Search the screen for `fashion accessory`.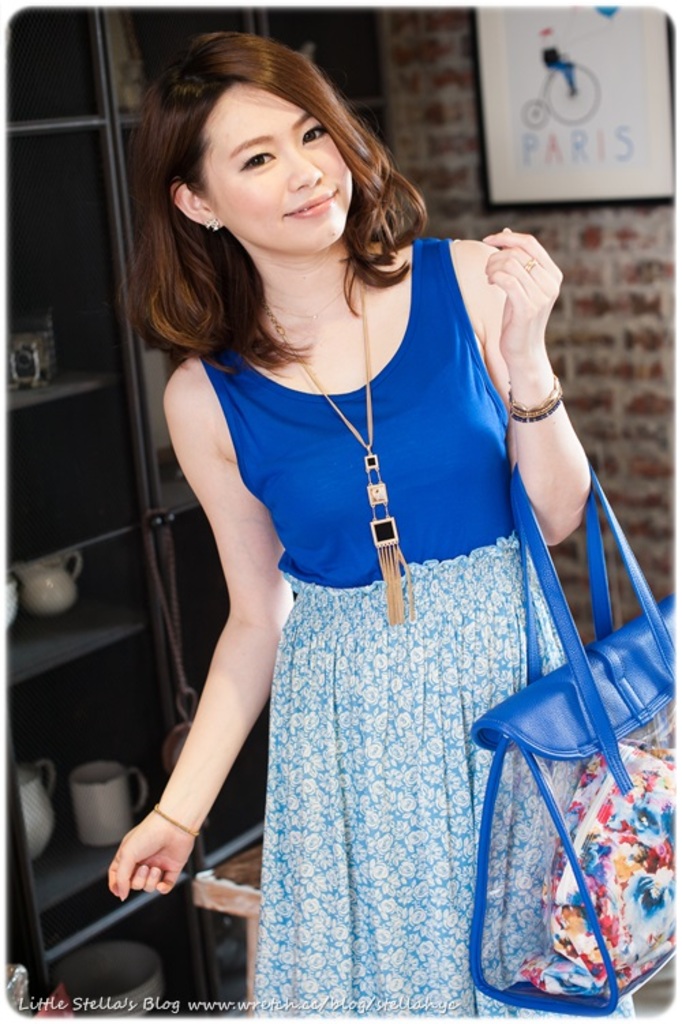
Found at [145,807,198,841].
